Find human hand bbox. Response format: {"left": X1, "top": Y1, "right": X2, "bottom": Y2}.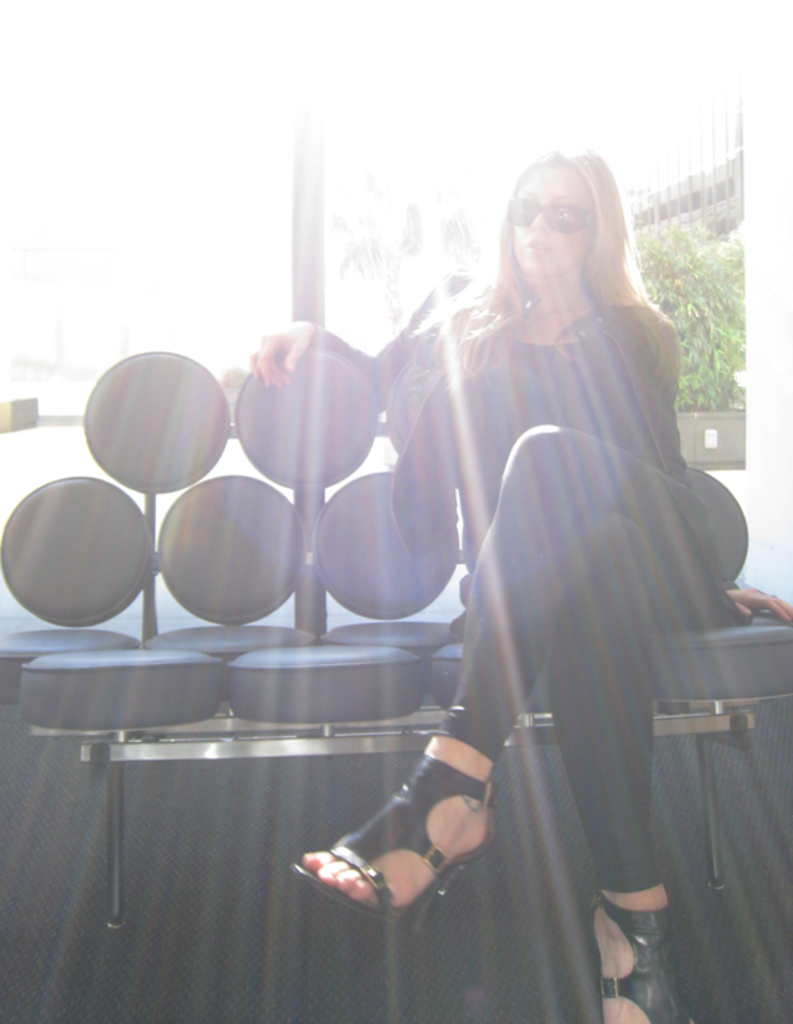
{"left": 247, "top": 319, "right": 313, "bottom": 385}.
